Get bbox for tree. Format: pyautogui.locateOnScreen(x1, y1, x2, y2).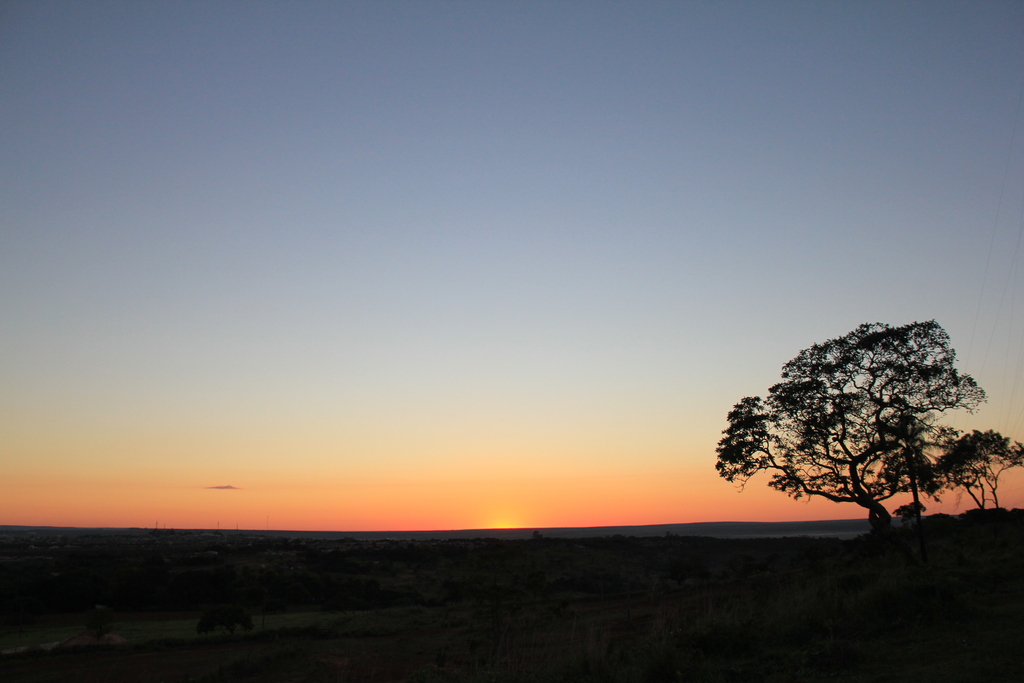
pyautogui.locateOnScreen(871, 412, 948, 516).
